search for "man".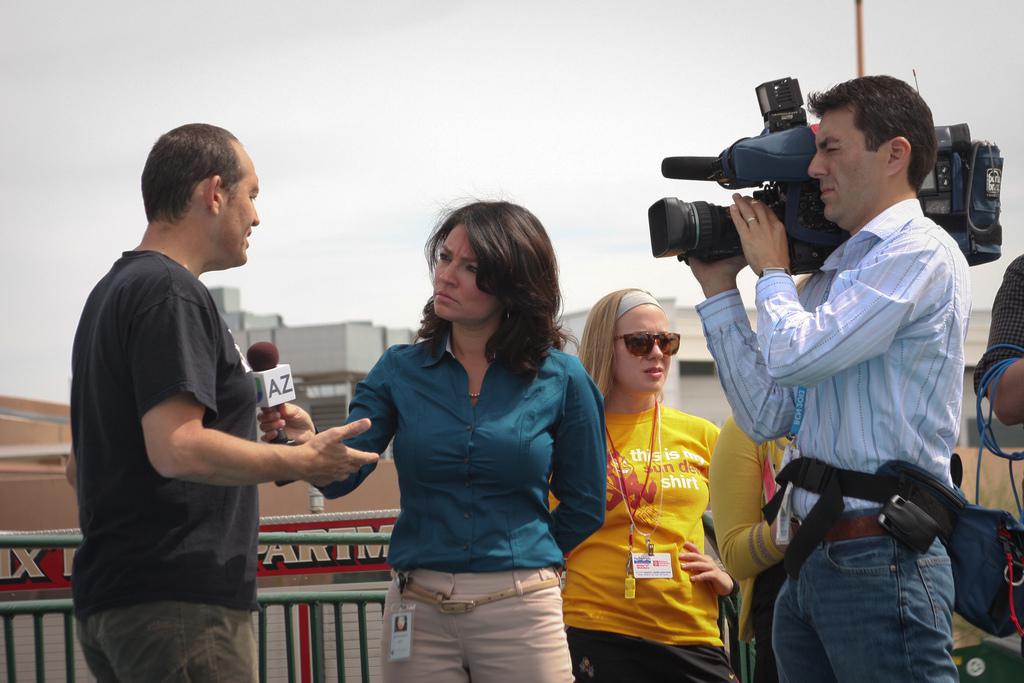
Found at {"left": 67, "top": 123, "right": 377, "bottom": 682}.
